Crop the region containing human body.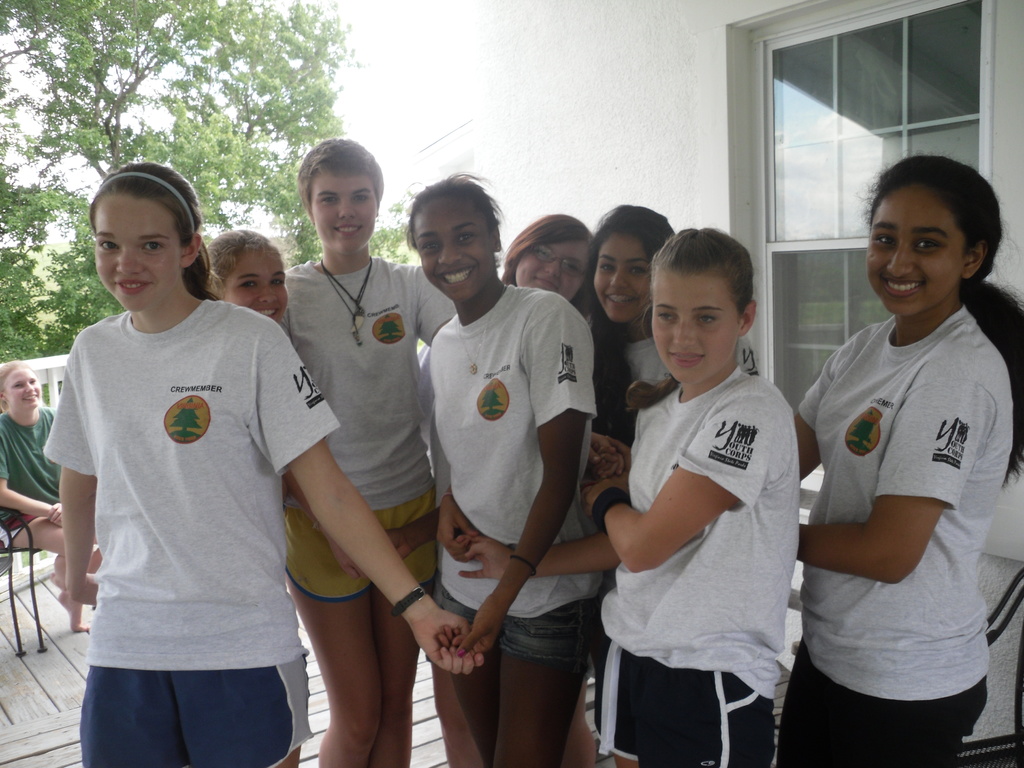
Crop region: {"x1": 282, "y1": 139, "x2": 463, "y2": 767}.
